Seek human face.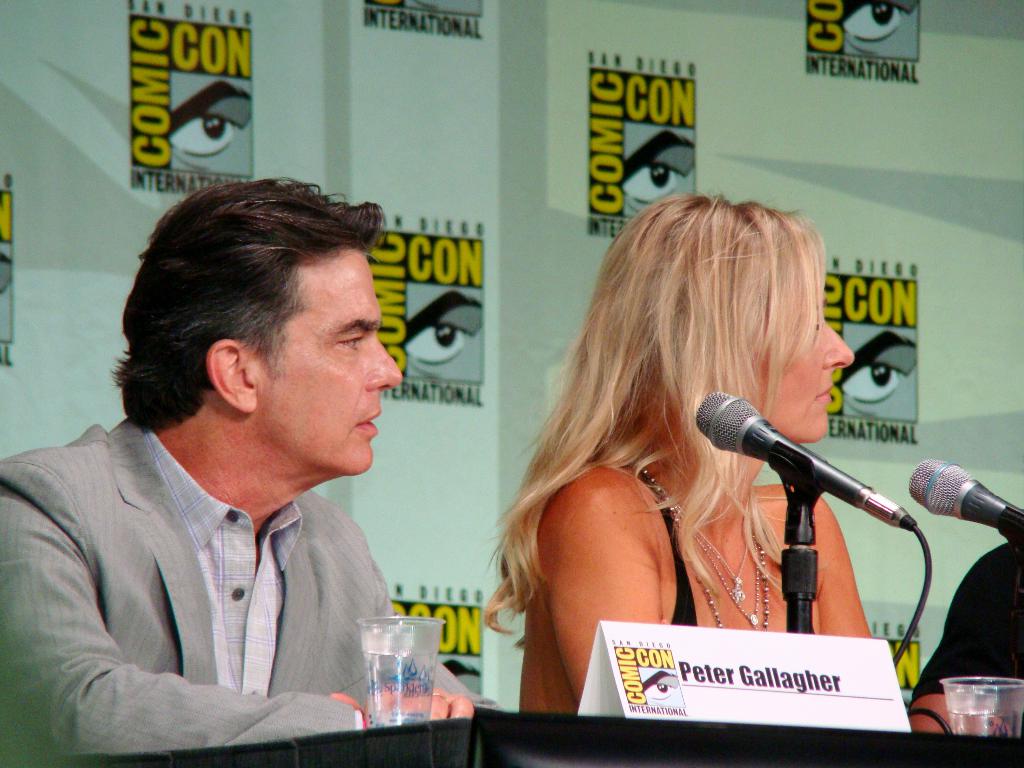
[left=771, top=309, right=857, bottom=442].
